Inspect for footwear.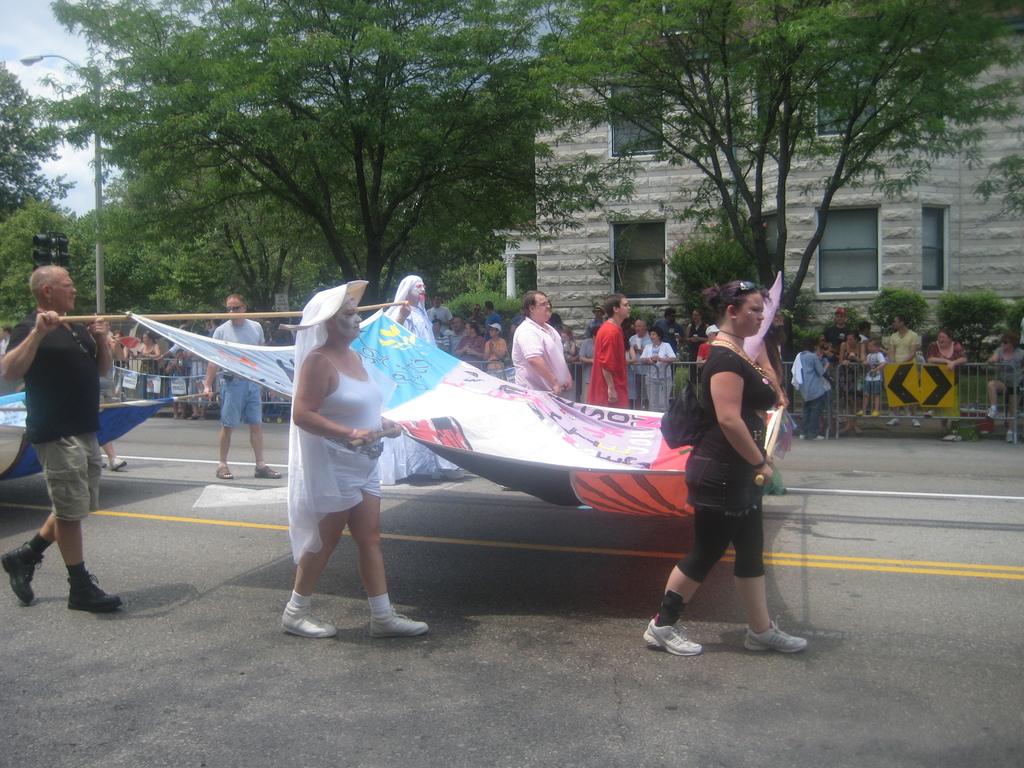
Inspection: bbox=(216, 463, 234, 479).
